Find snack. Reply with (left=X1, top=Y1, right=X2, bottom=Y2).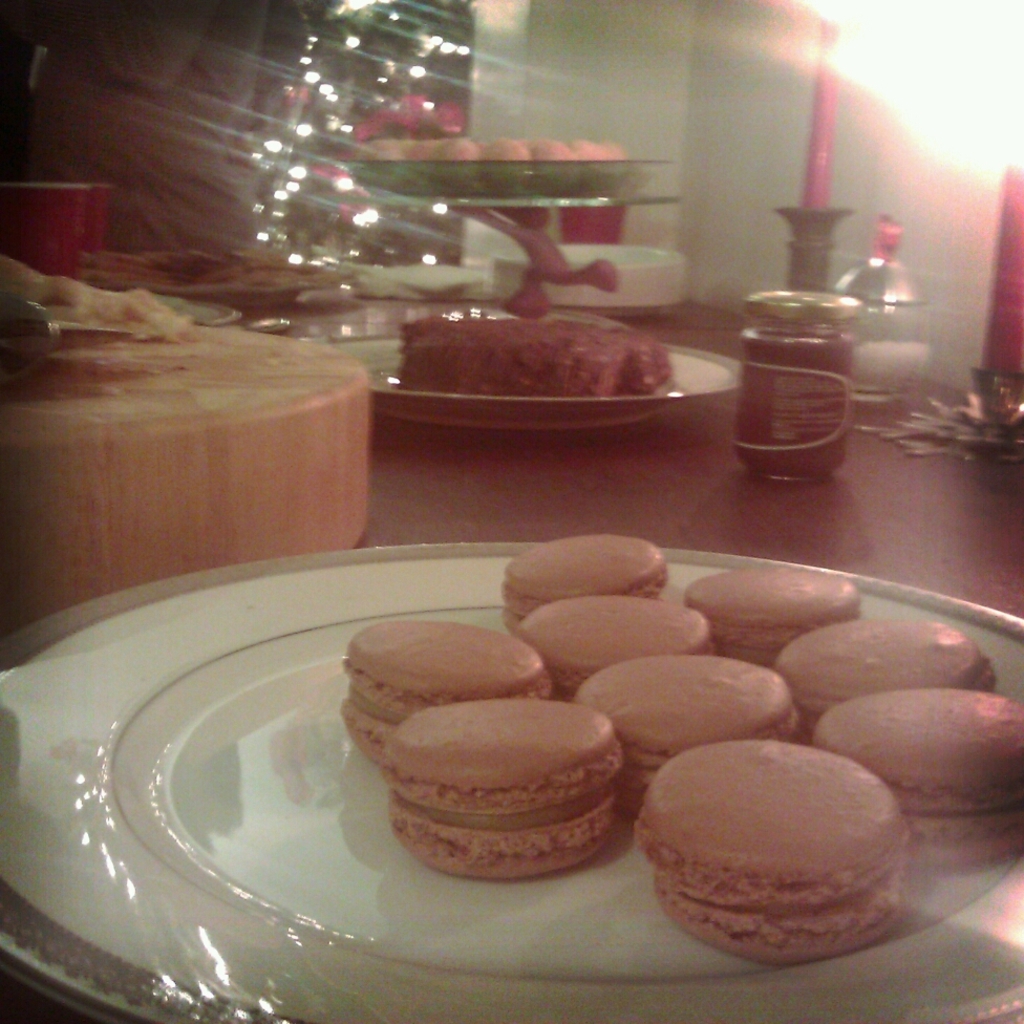
(left=564, top=648, right=803, bottom=824).
